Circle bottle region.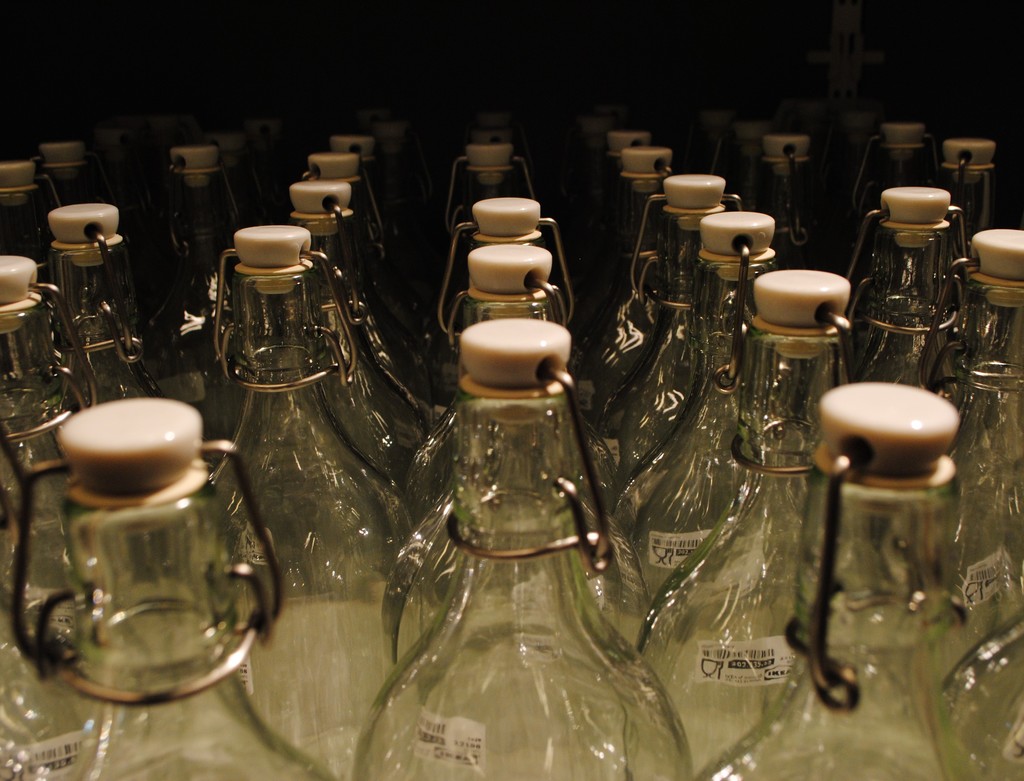
Region: (left=925, top=228, right=1023, bottom=671).
